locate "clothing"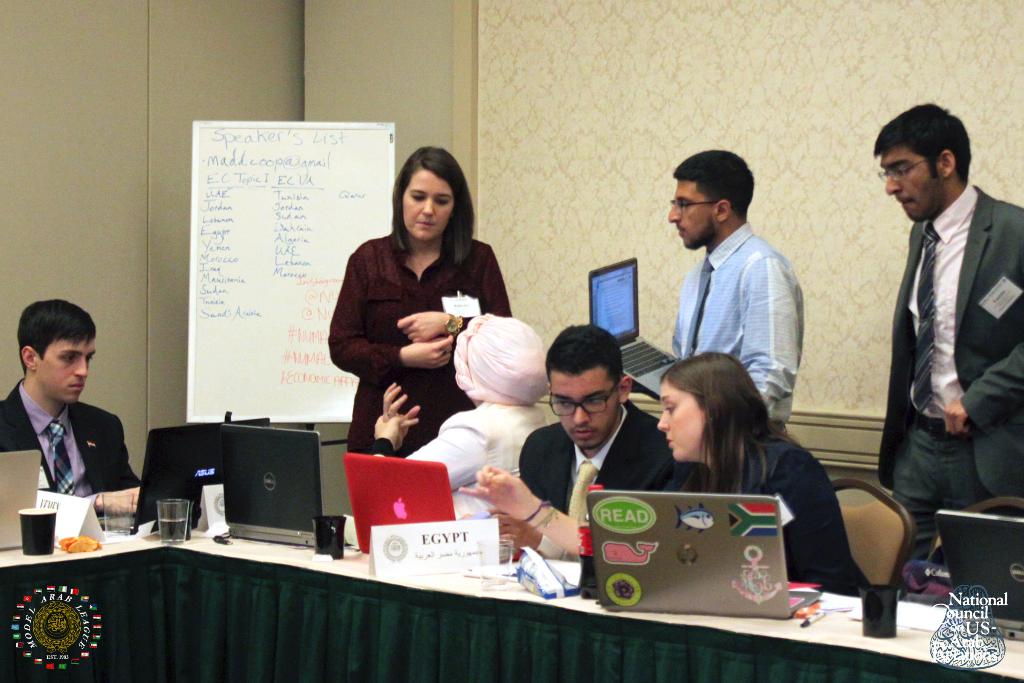
x1=0, y1=383, x2=144, y2=516
